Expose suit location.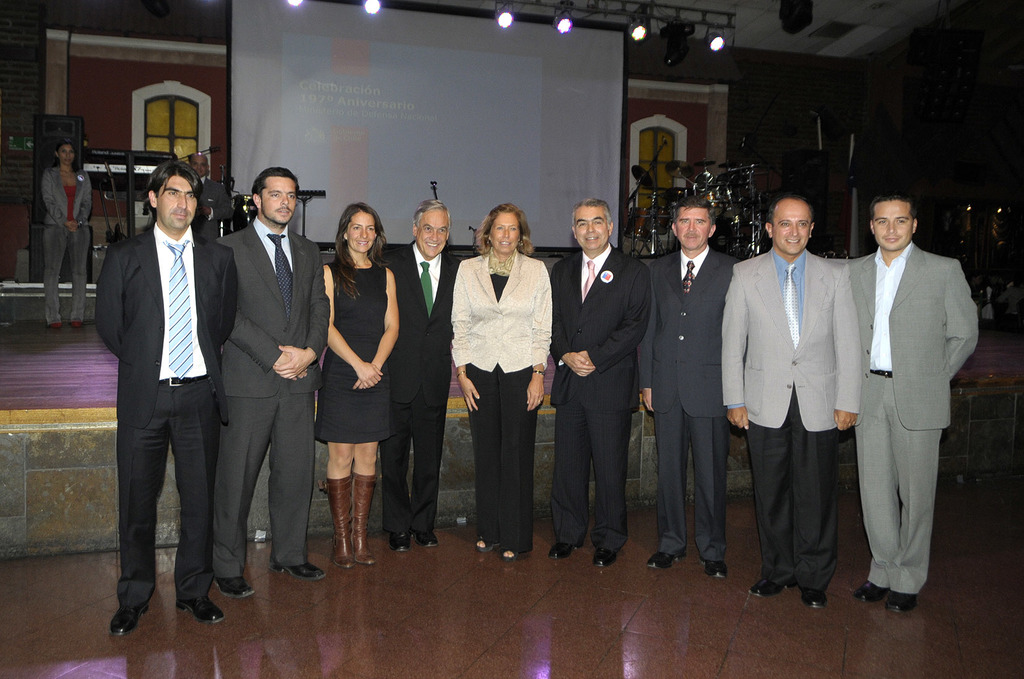
Exposed at rect(447, 256, 555, 540).
